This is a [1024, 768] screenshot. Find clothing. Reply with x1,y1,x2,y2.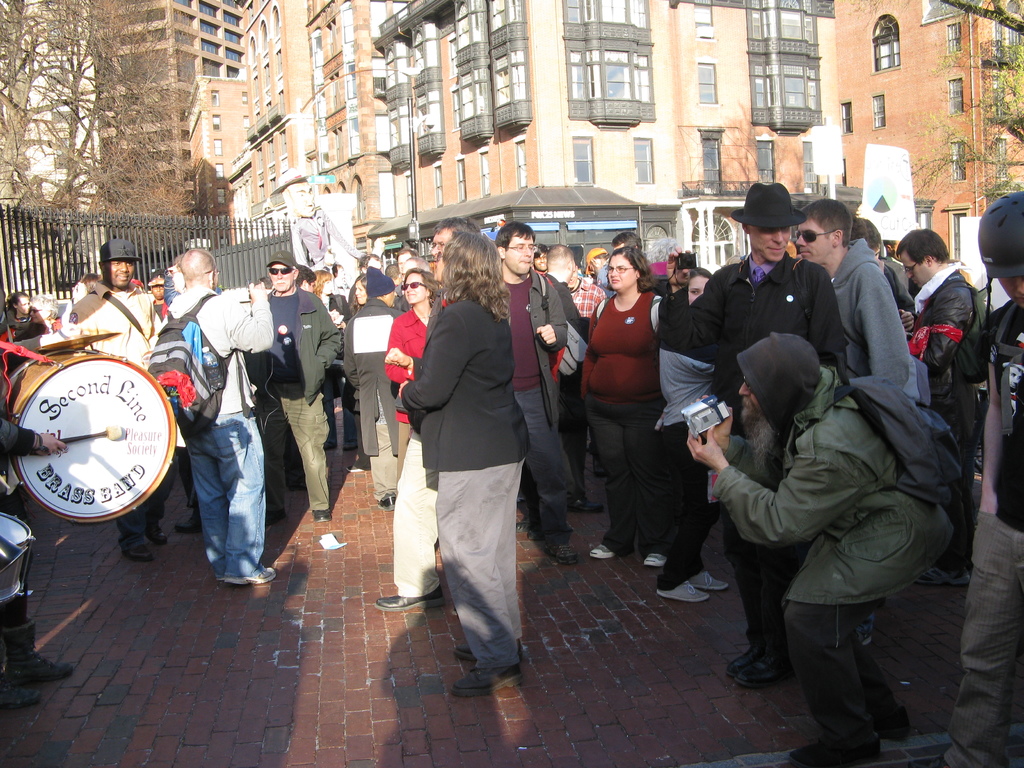
258,294,341,511.
